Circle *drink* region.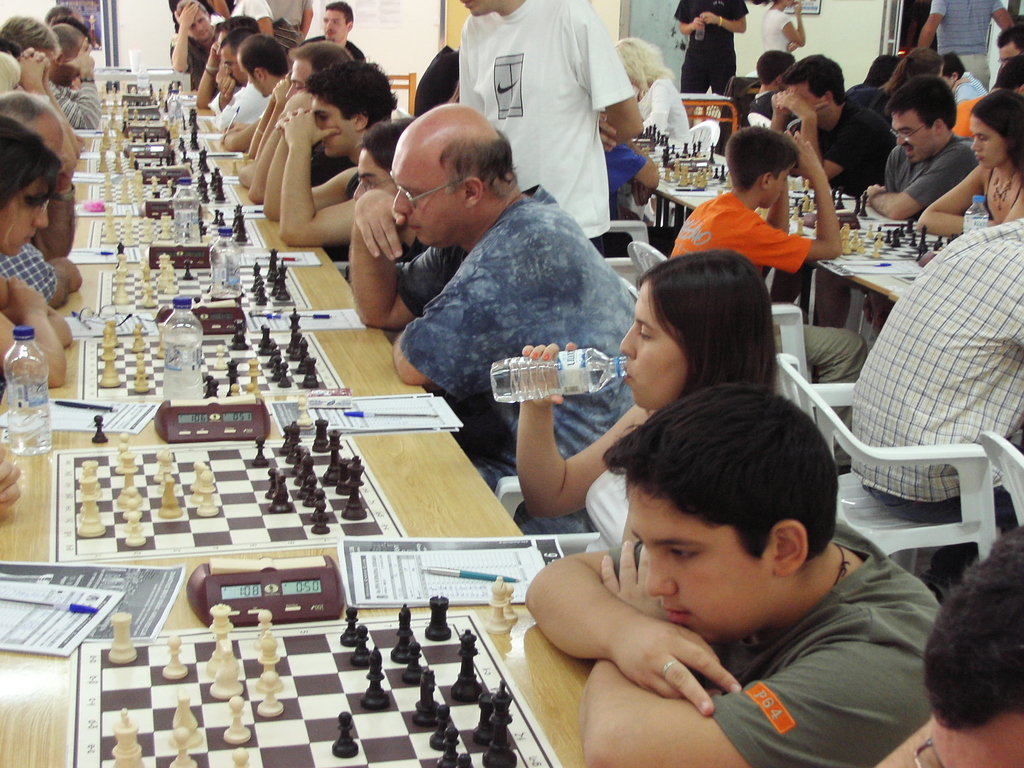
Region: <box>166,316,204,397</box>.
